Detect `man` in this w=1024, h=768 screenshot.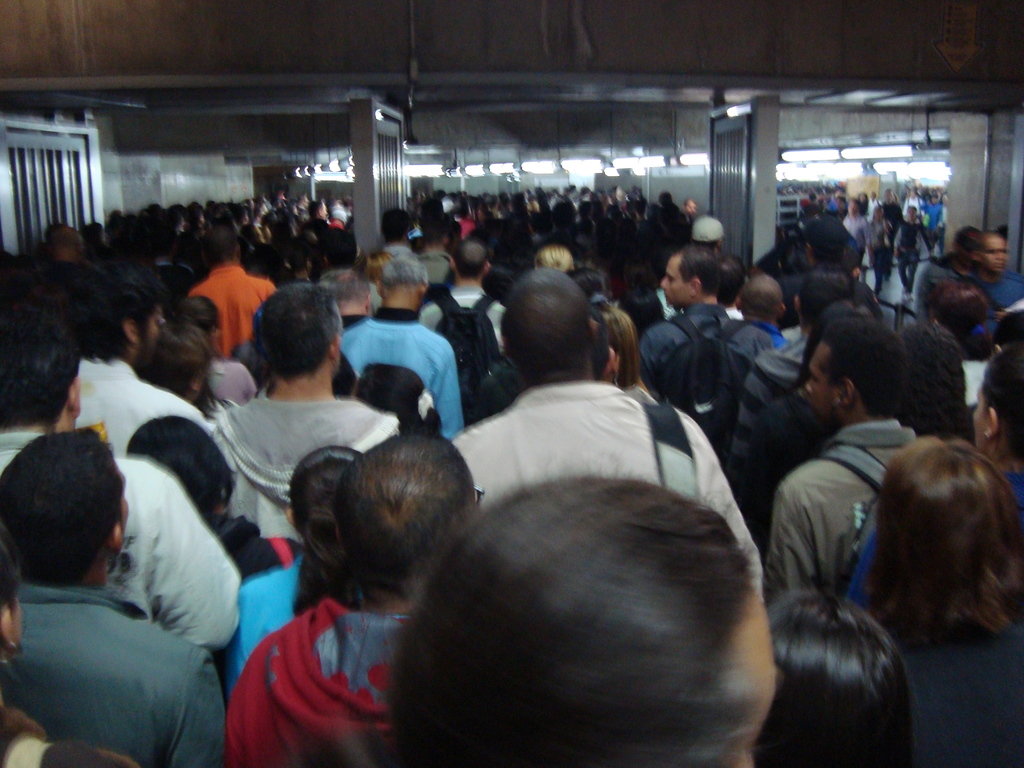
Detection: (left=194, top=228, right=275, bottom=356).
